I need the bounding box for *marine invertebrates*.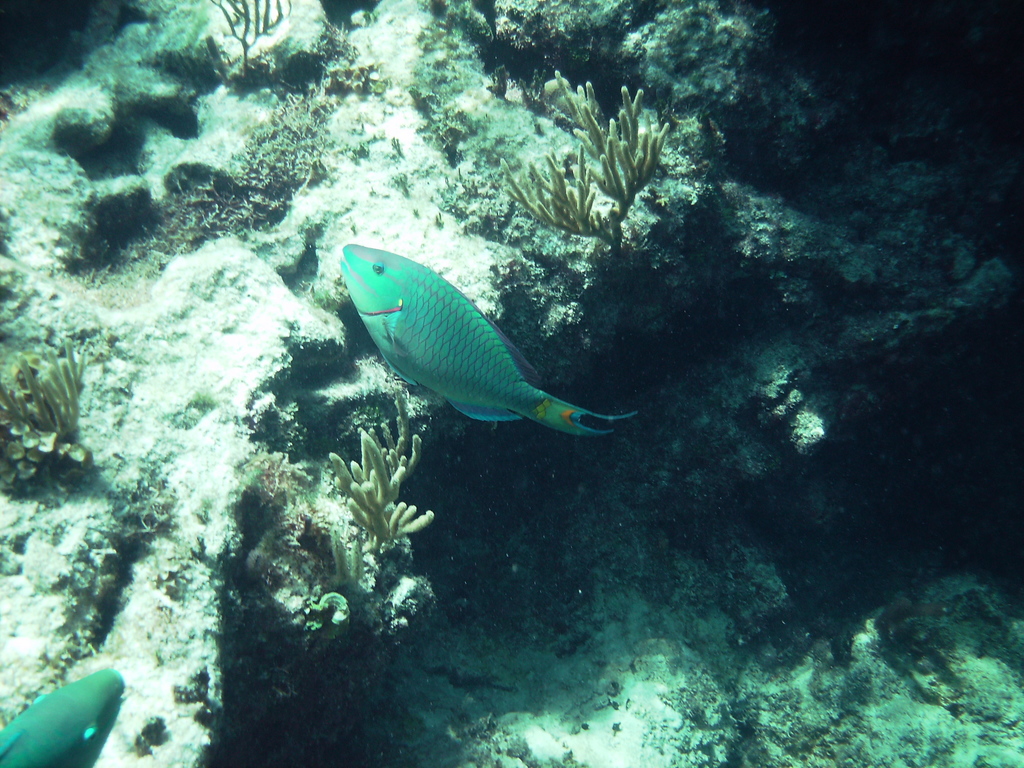
Here it is: BBox(3, 332, 88, 484).
